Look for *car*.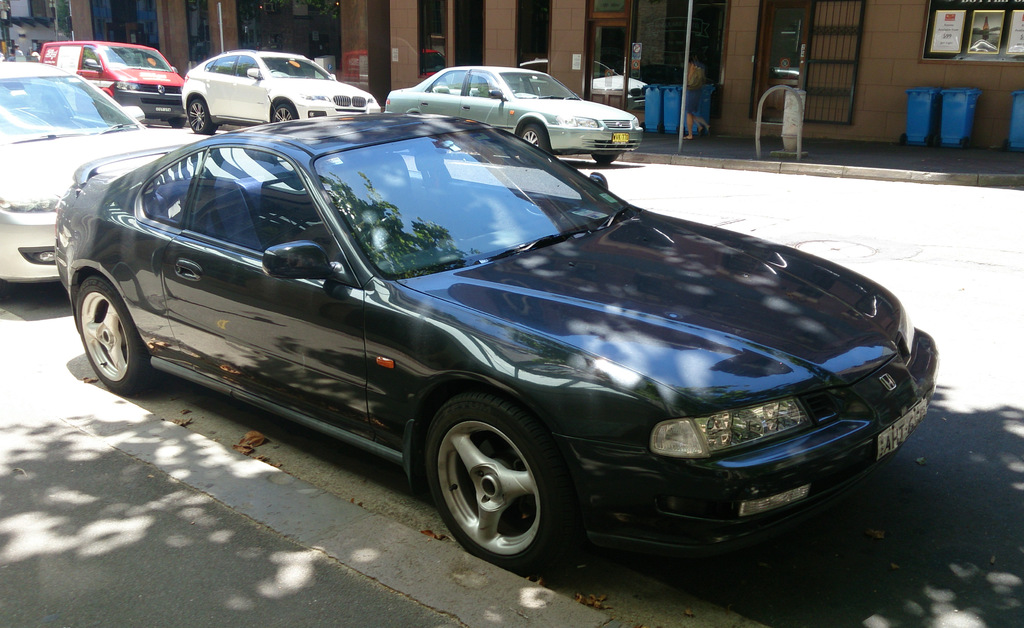
Found: l=383, t=65, r=643, b=163.
